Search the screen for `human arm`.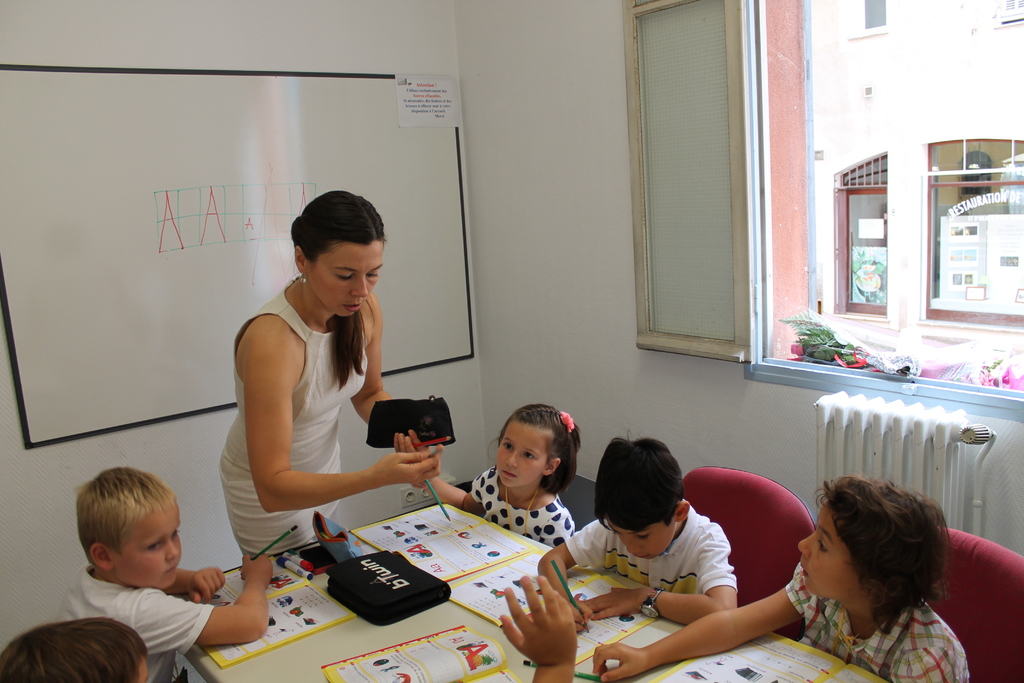
Found at bbox(393, 421, 495, 520).
